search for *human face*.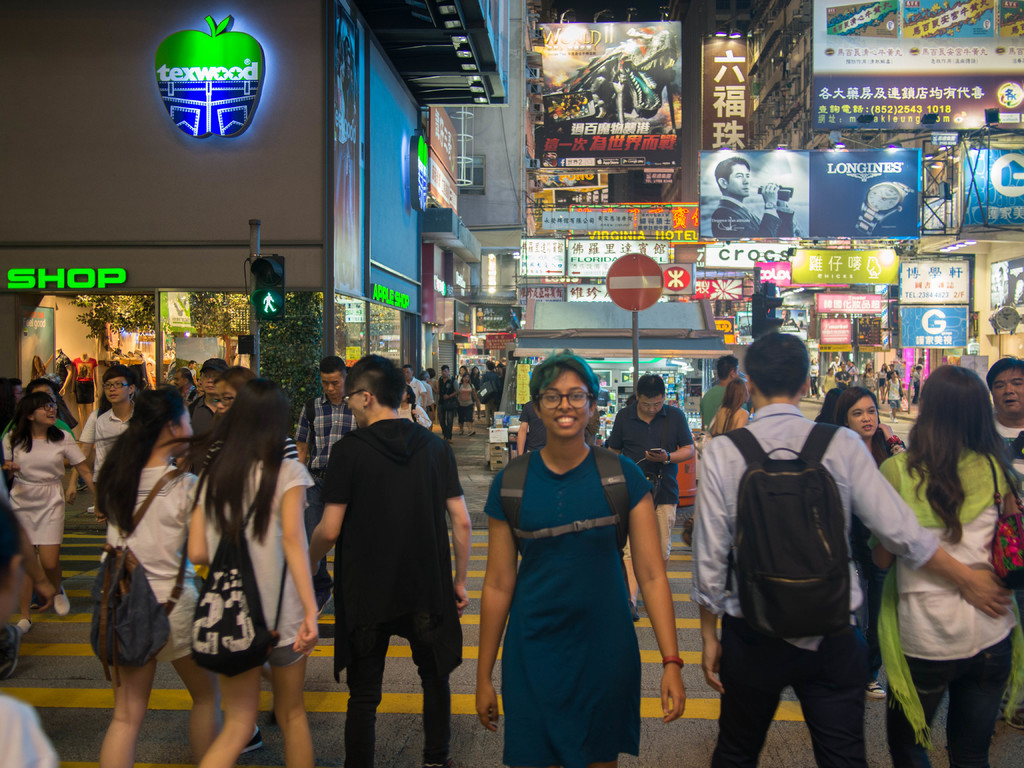
Found at Rect(199, 373, 219, 393).
